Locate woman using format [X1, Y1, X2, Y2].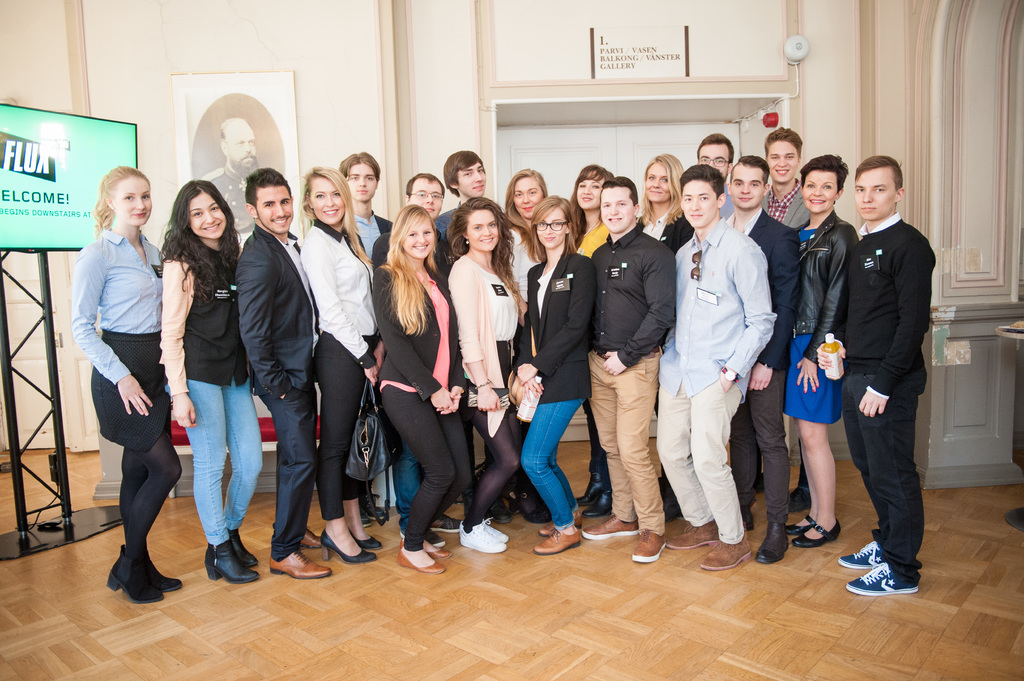
[159, 177, 265, 583].
